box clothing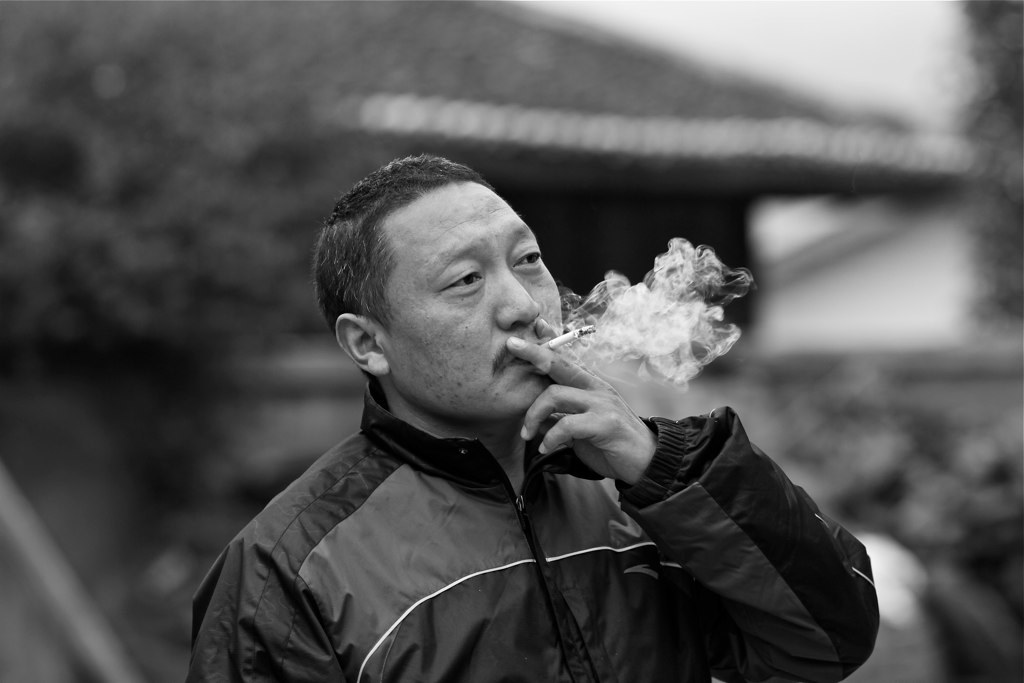
{"left": 164, "top": 318, "right": 781, "bottom": 682}
